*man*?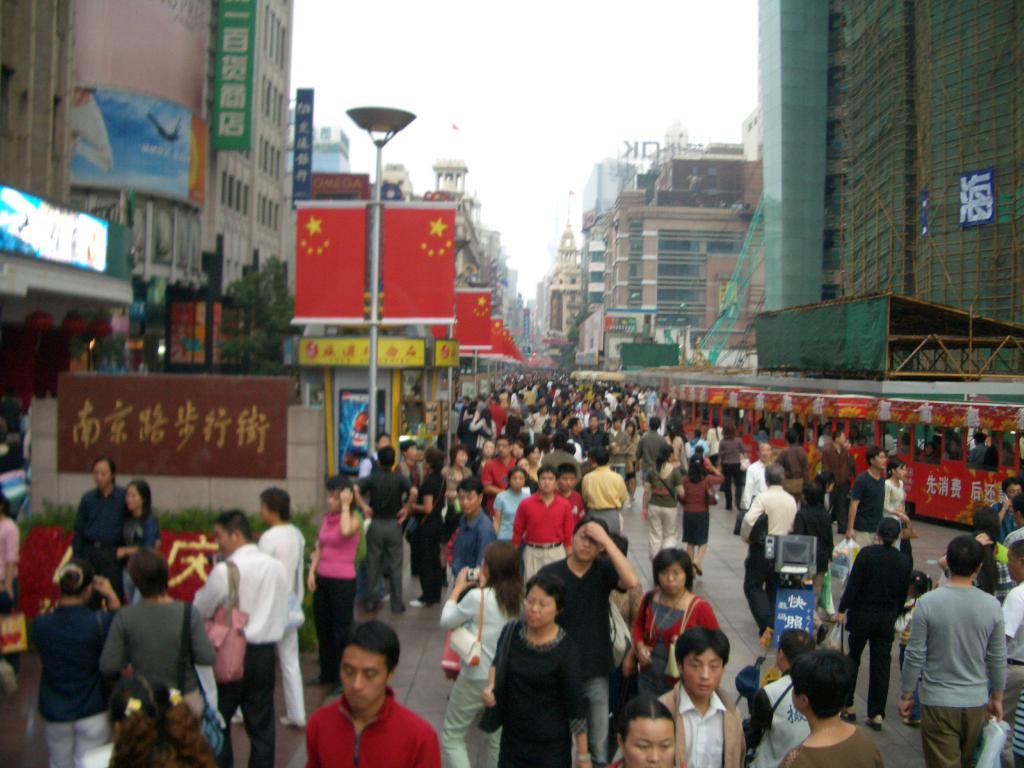
x1=817 y1=432 x2=856 y2=519
